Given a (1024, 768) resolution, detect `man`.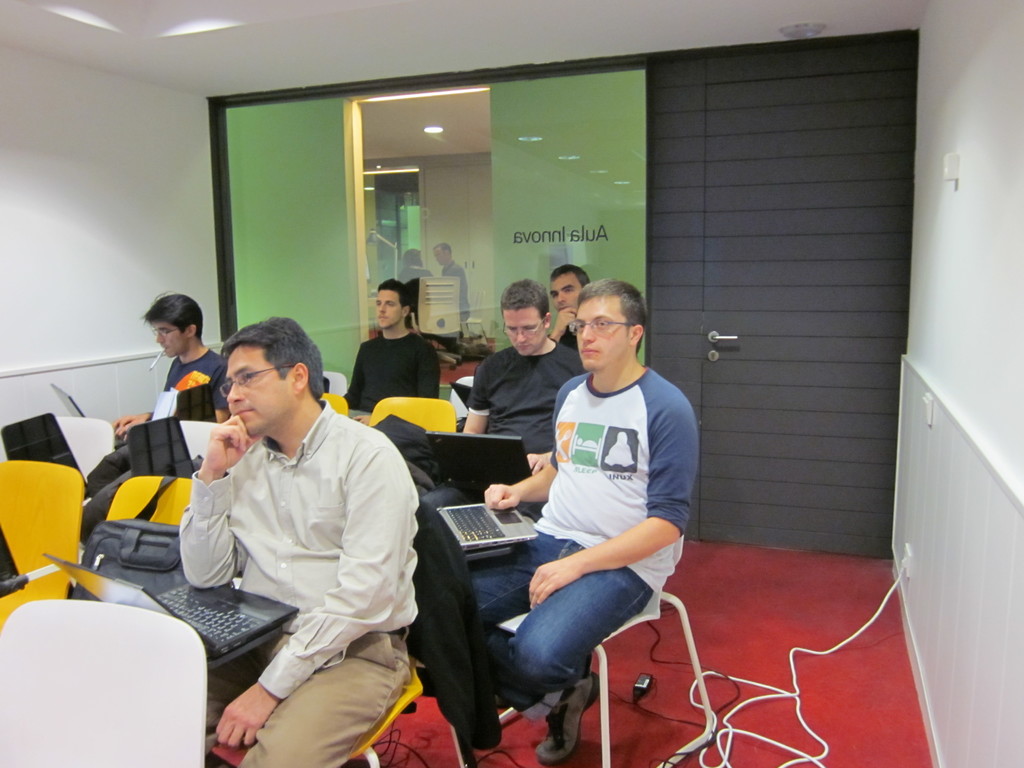
[179,321,427,755].
